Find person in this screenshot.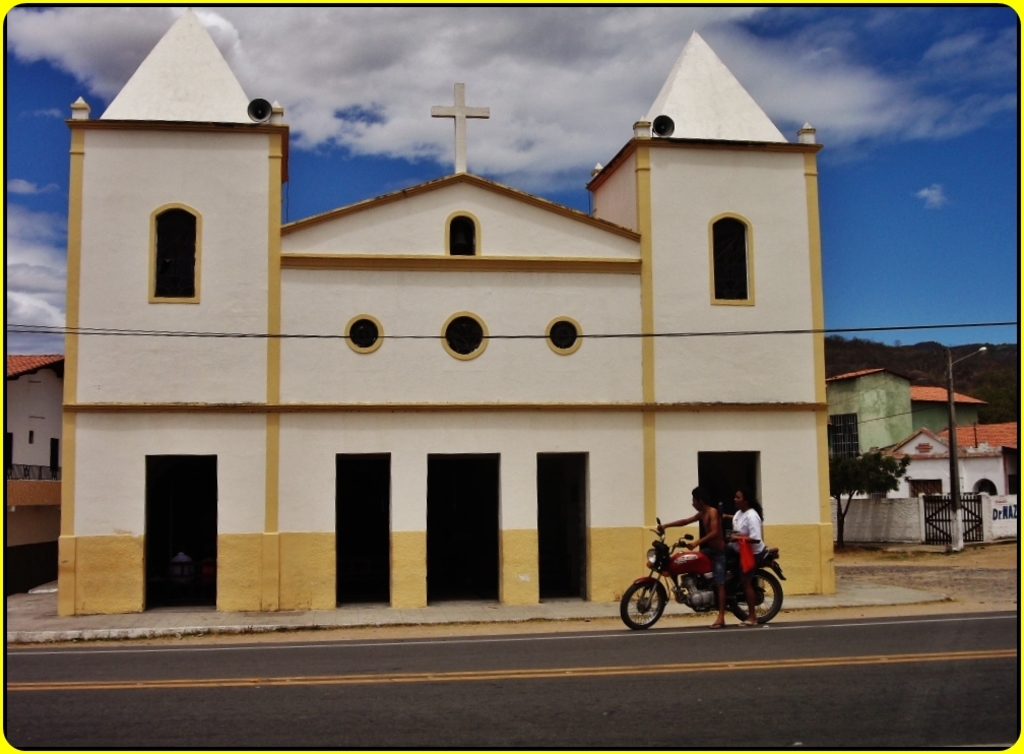
The bounding box for person is bbox=[692, 489, 780, 618].
